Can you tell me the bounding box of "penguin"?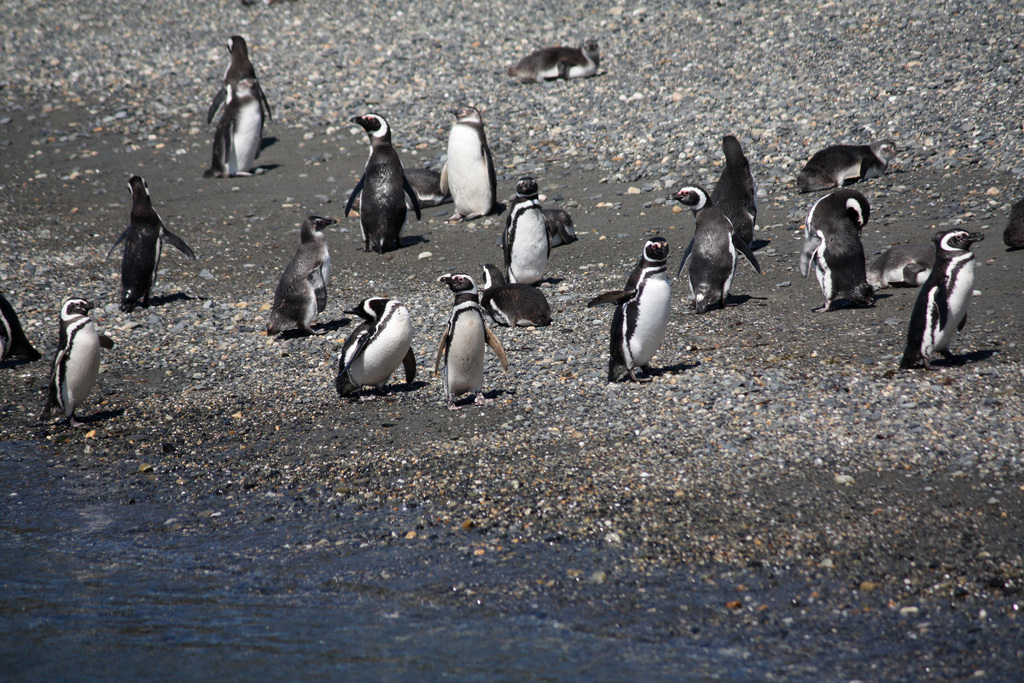
<box>793,185,867,313</box>.
